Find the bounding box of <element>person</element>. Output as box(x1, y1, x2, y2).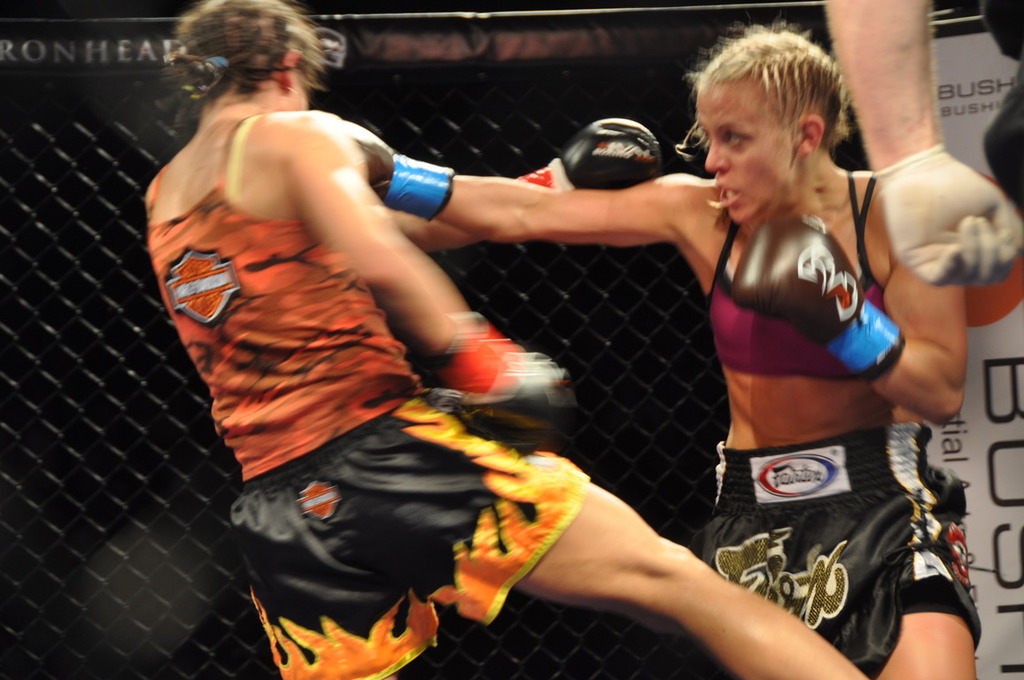
box(342, 10, 970, 679).
